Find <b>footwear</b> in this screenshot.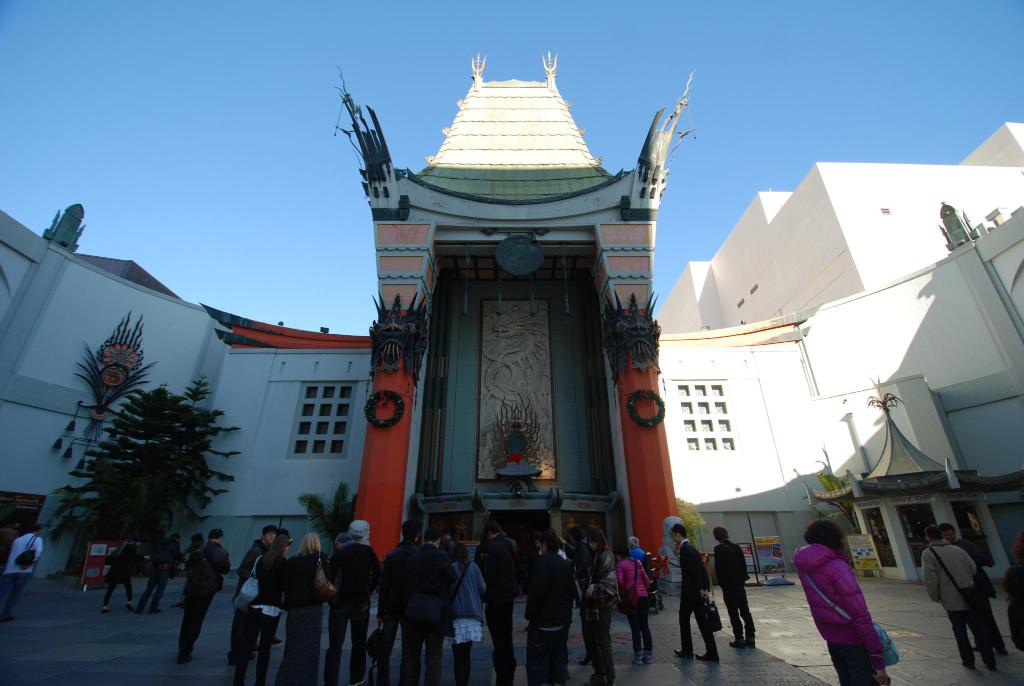
The bounding box for <b>footwear</b> is crop(126, 600, 133, 611).
